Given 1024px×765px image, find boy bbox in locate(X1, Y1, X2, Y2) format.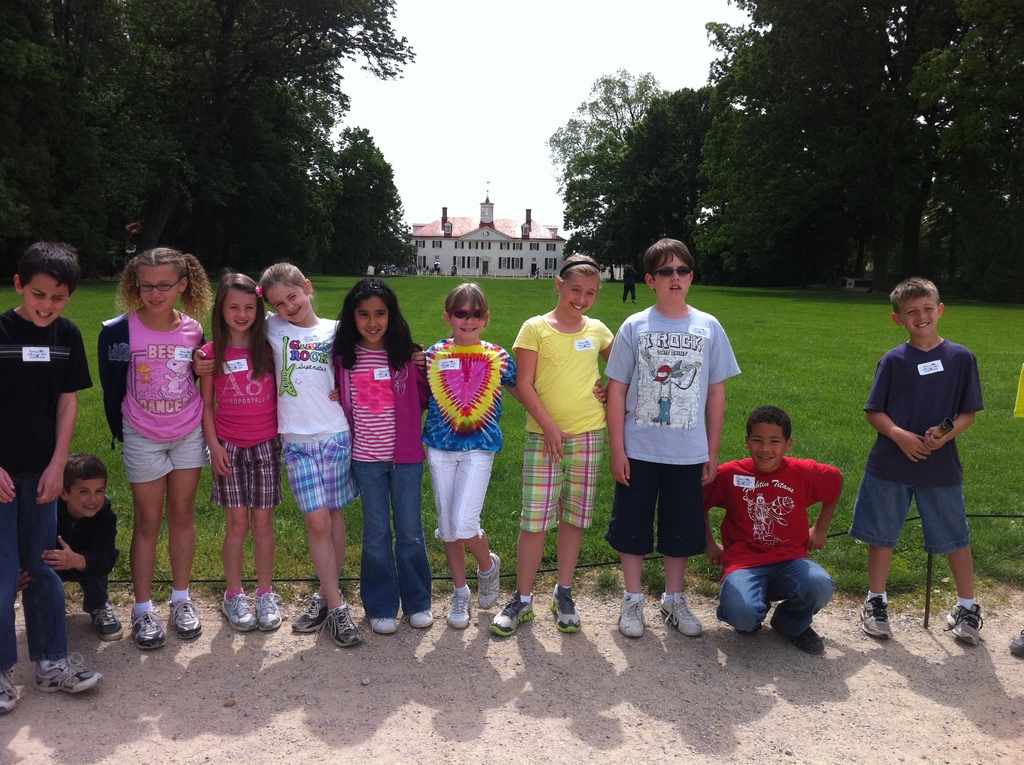
locate(17, 448, 123, 642).
